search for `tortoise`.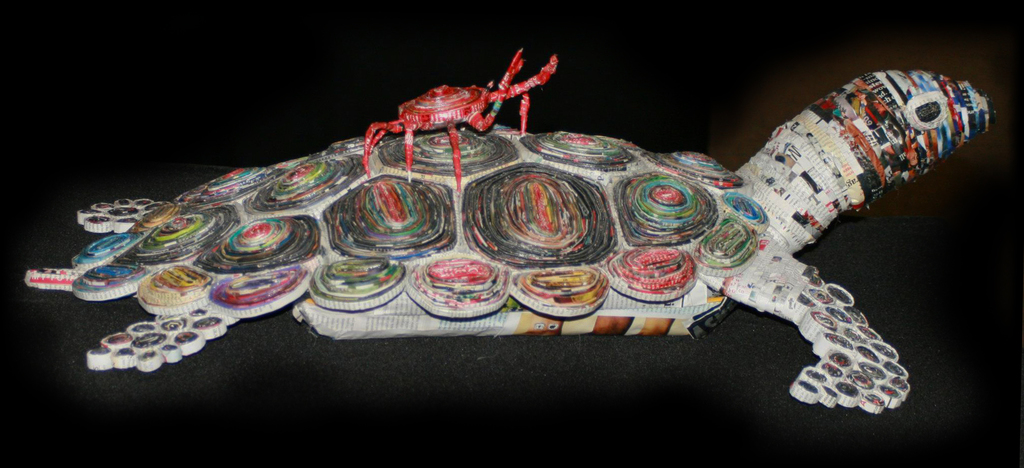
Found at {"x1": 22, "y1": 67, "x2": 1001, "y2": 419}.
